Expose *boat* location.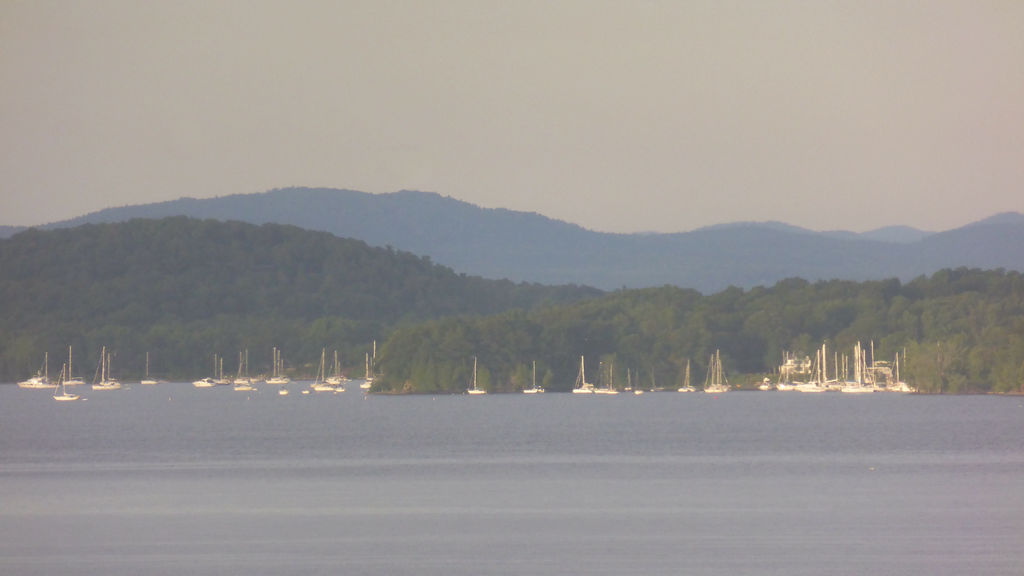
Exposed at [54,366,80,400].
